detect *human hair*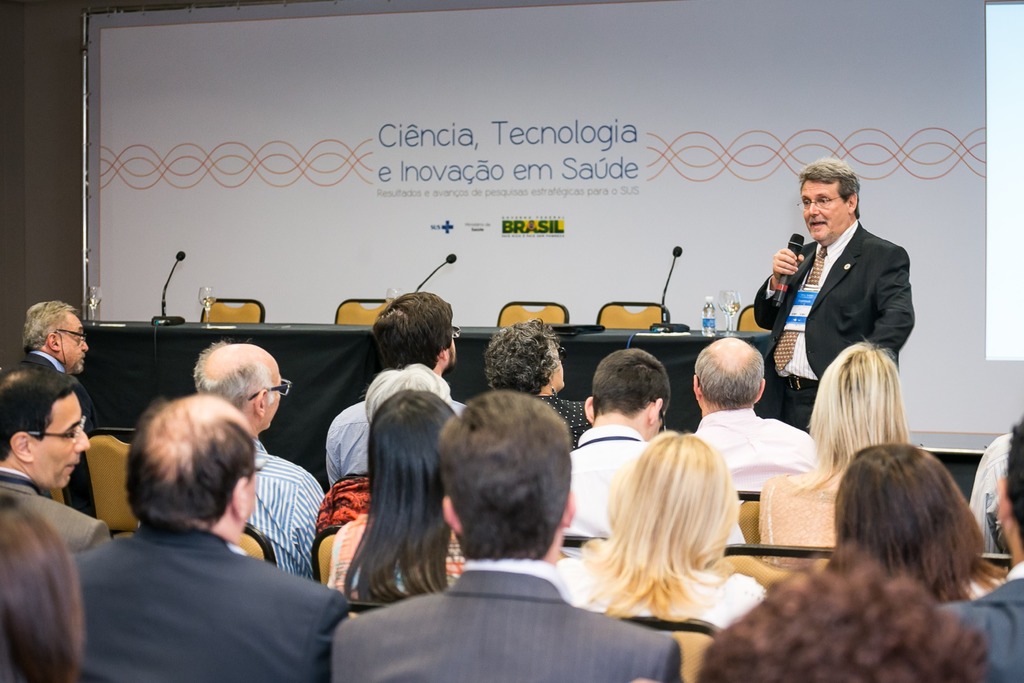
0, 362, 84, 465
